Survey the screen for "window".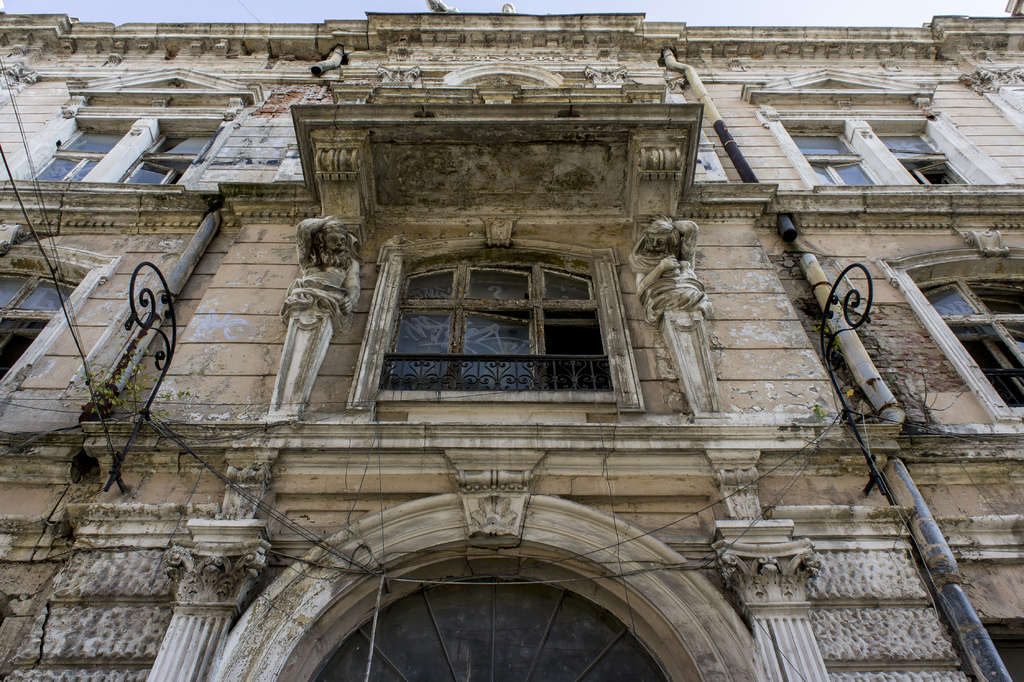
Survey found: [740,66,1021,197].
